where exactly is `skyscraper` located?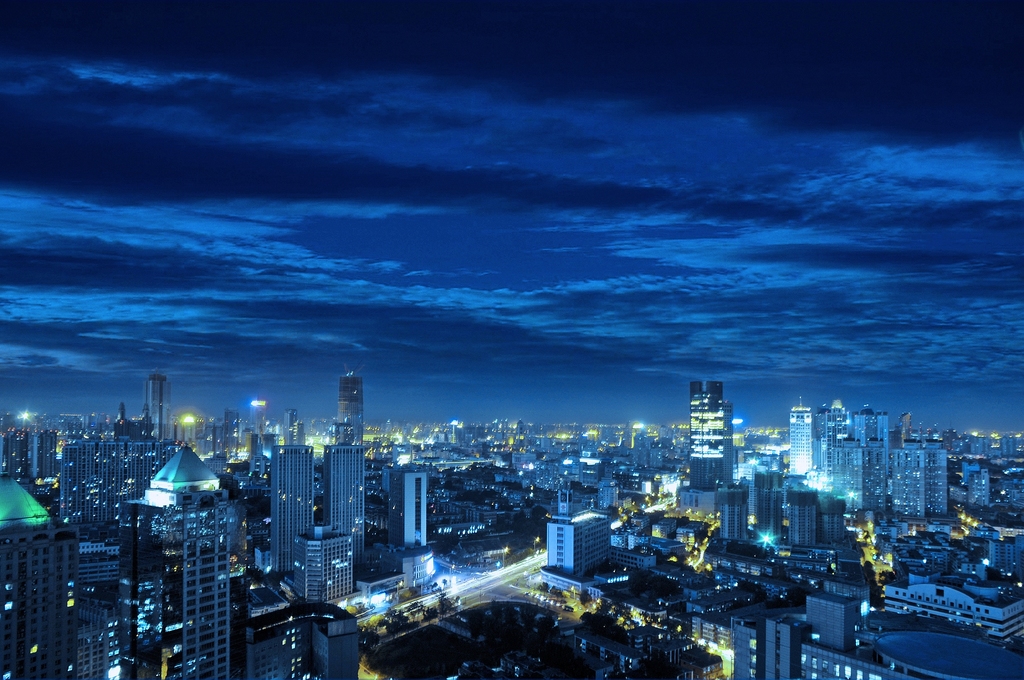
Its bounding box is detection(544, 485, 619, 587).
